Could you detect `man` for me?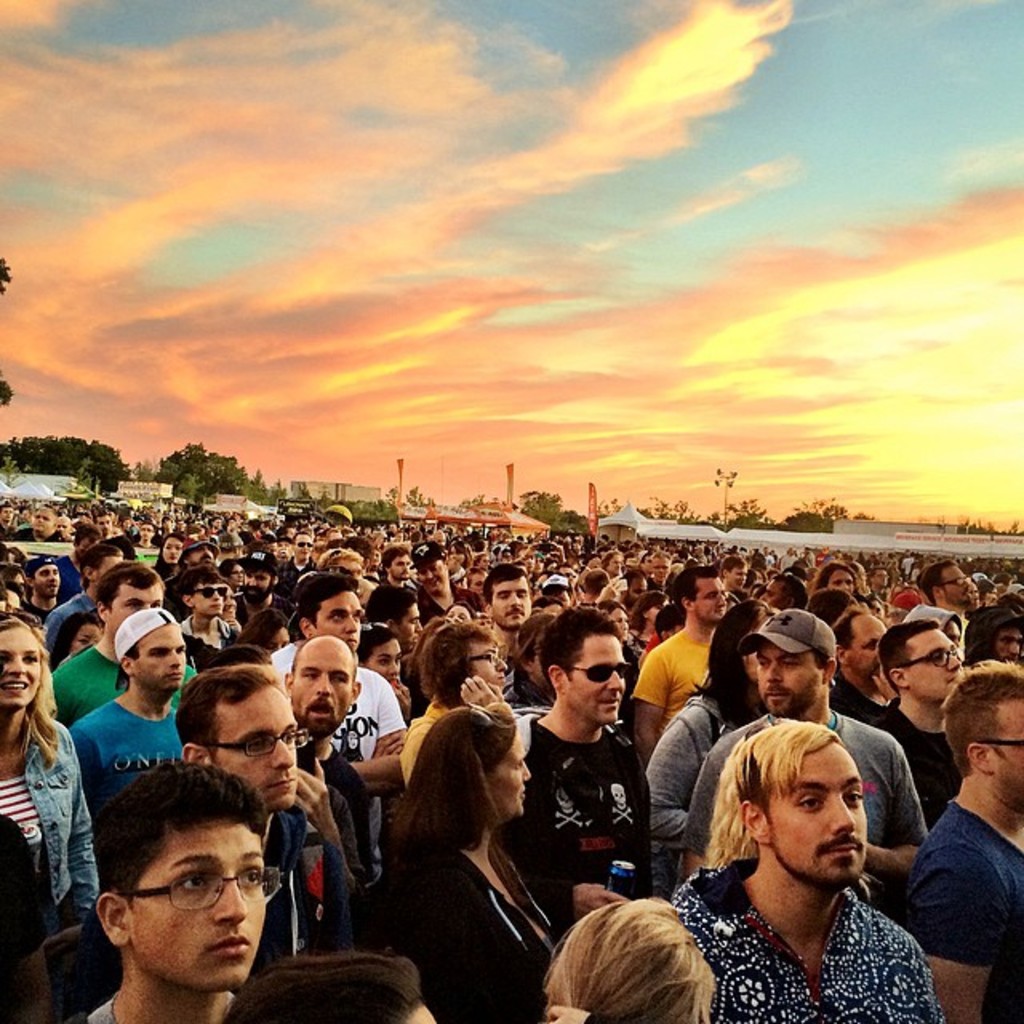
Detection result: l=920, t=560, r=974, b=613.
